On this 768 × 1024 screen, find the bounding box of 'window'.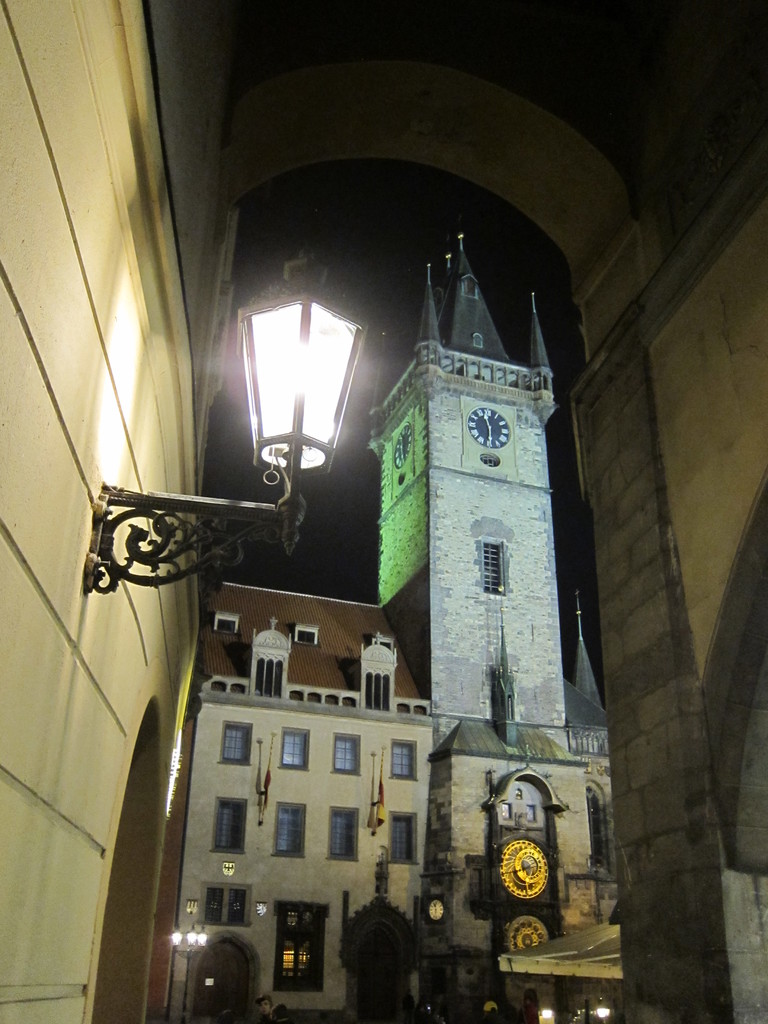
Bounding box: [left=332, top=736, right=360, bottom=772].
